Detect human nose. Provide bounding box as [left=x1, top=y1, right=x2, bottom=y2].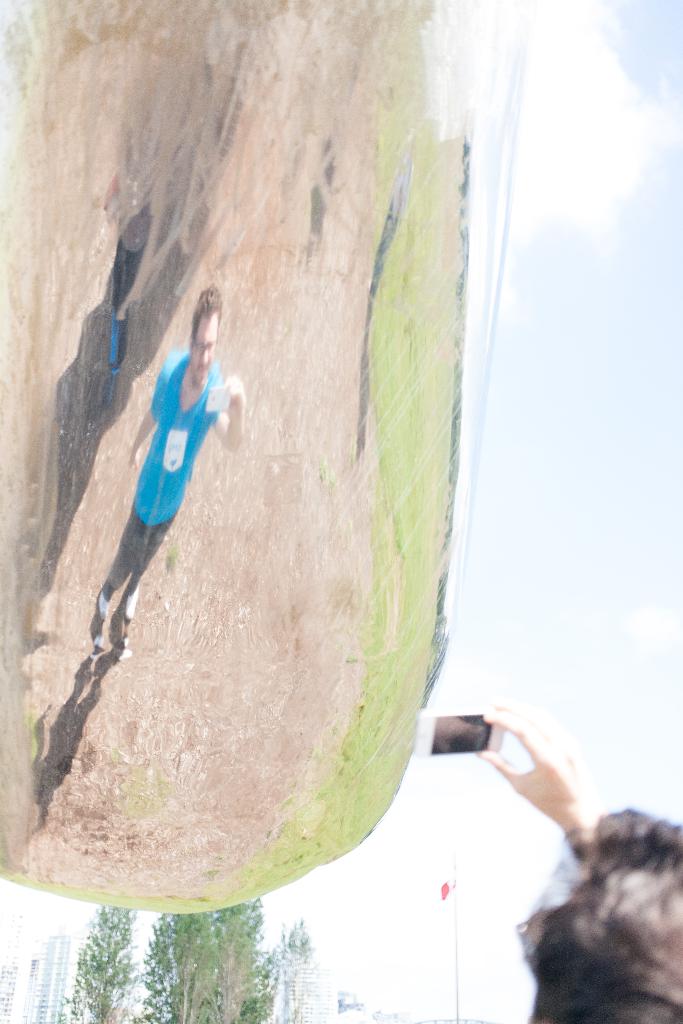
[left=198, top=349, right=208, bottom=366].
